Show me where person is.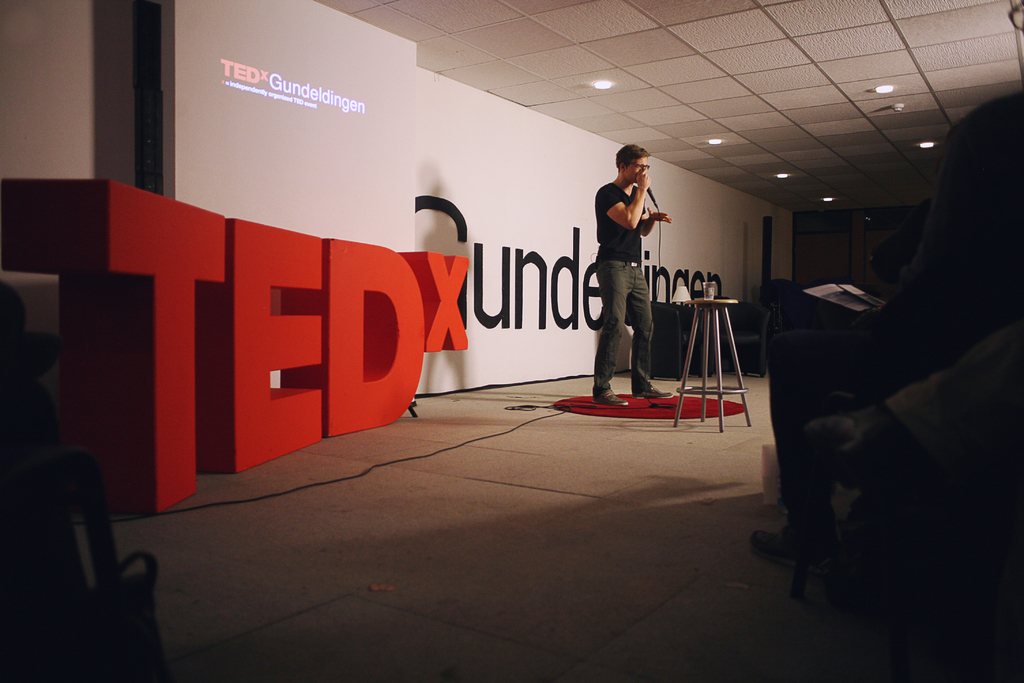
person is at box(588, 142, 682, 407).
